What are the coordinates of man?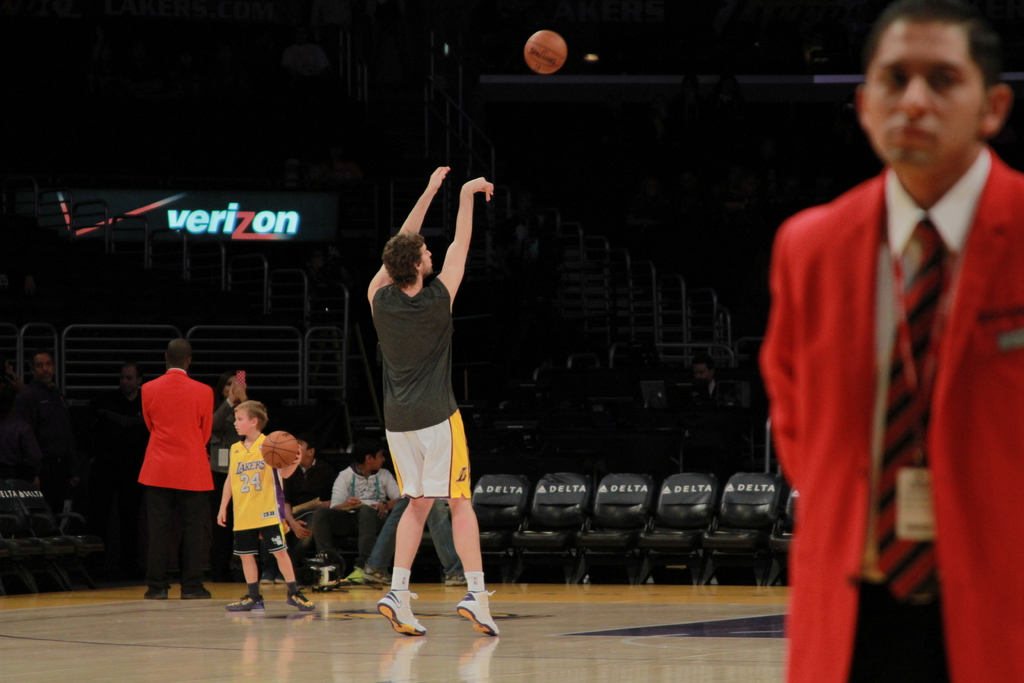
[x1=204, y1=370, x2=248, y2=555].
